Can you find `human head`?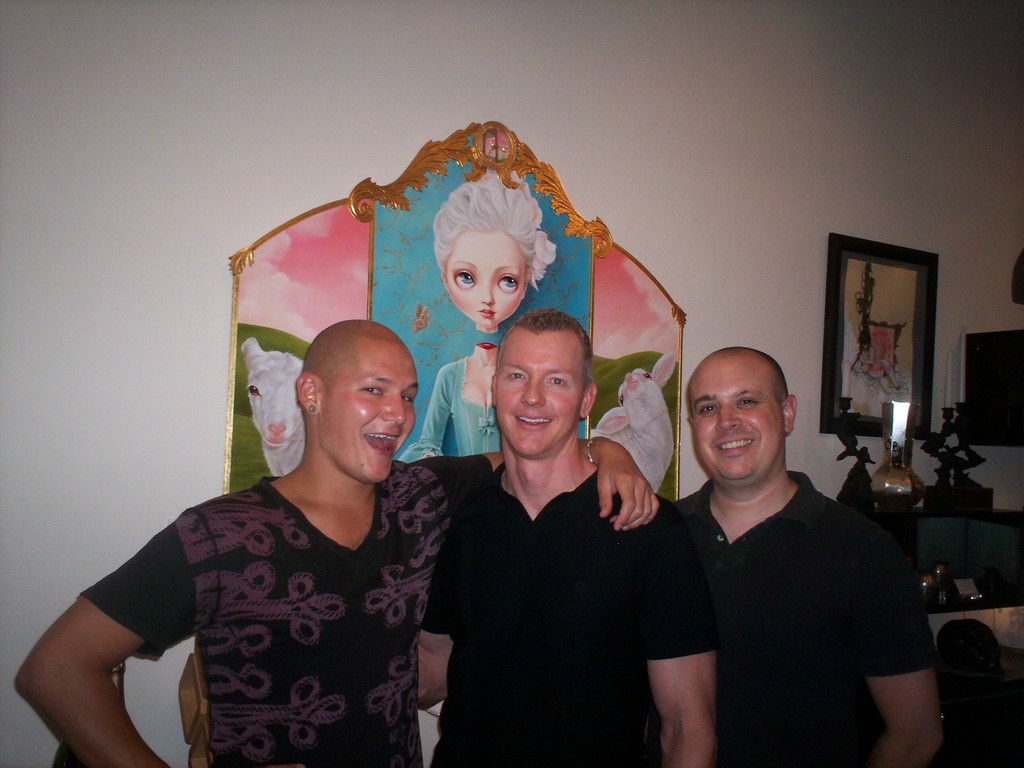
Yes, bounding box: select_region(688, 346, 796, 484).
